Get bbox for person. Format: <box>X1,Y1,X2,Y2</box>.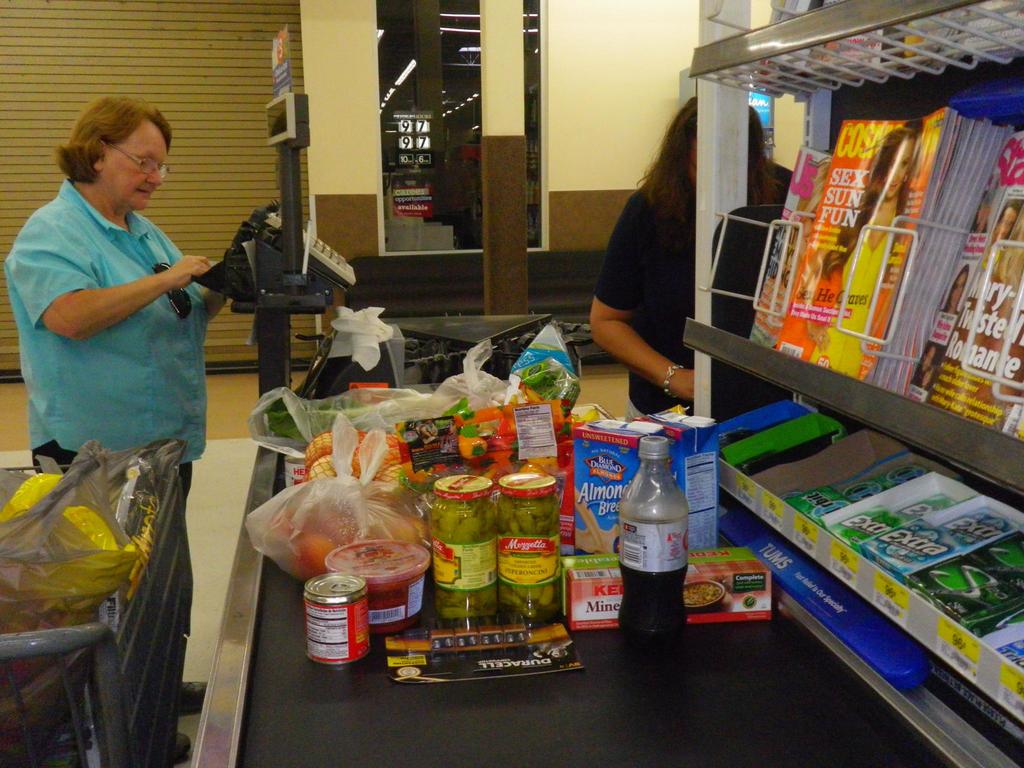
<box>2,95,232,764</box>.
